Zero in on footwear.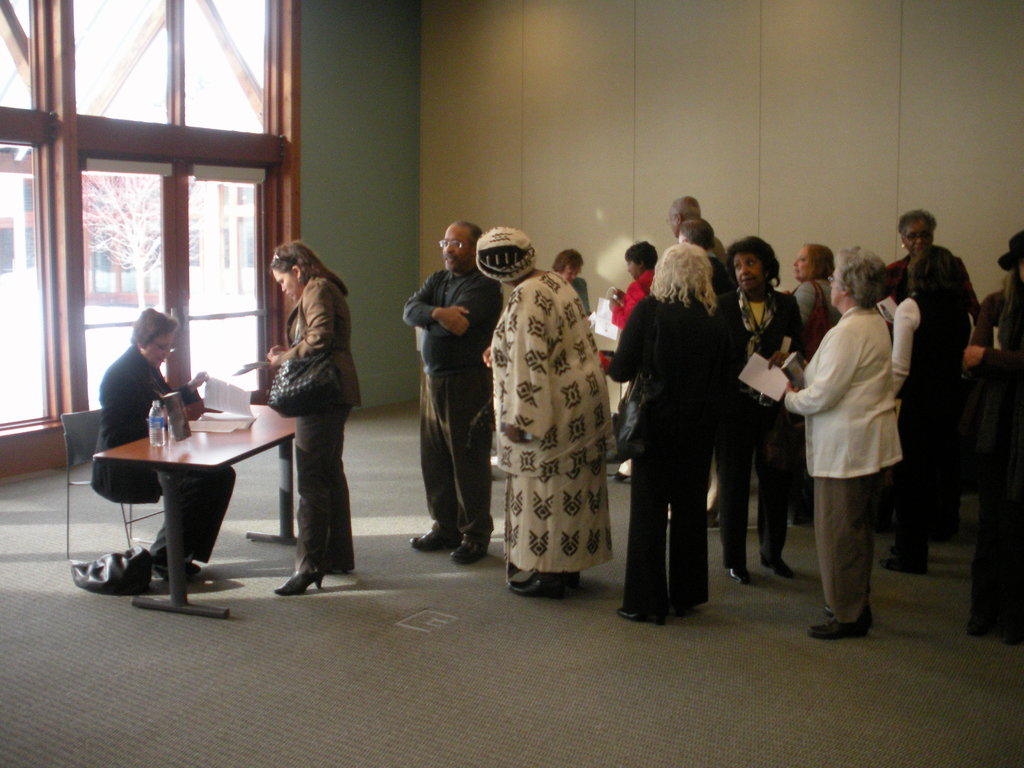
Zeroed in: <region>674, 598, 699, 620</region>.
